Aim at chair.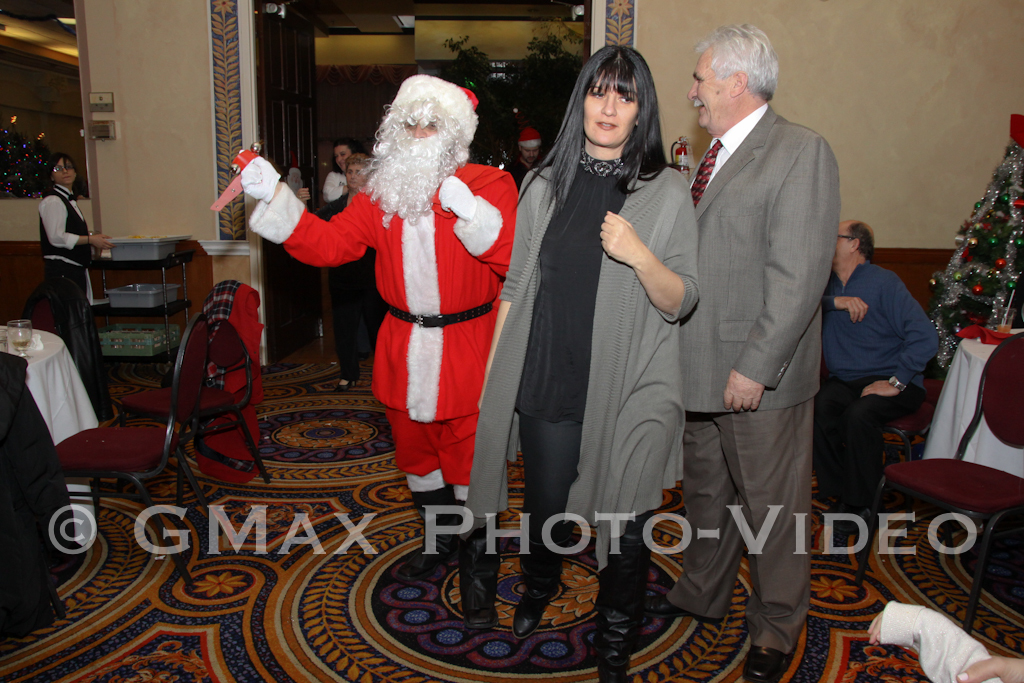
Aimed at crop(53, 314, 210, 589).
